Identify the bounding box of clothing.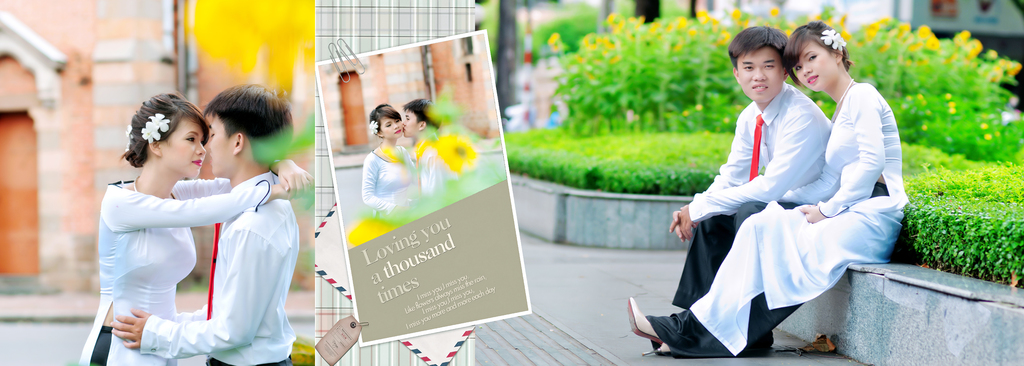
x1=135 y1=162 x2=301 y2=365.
